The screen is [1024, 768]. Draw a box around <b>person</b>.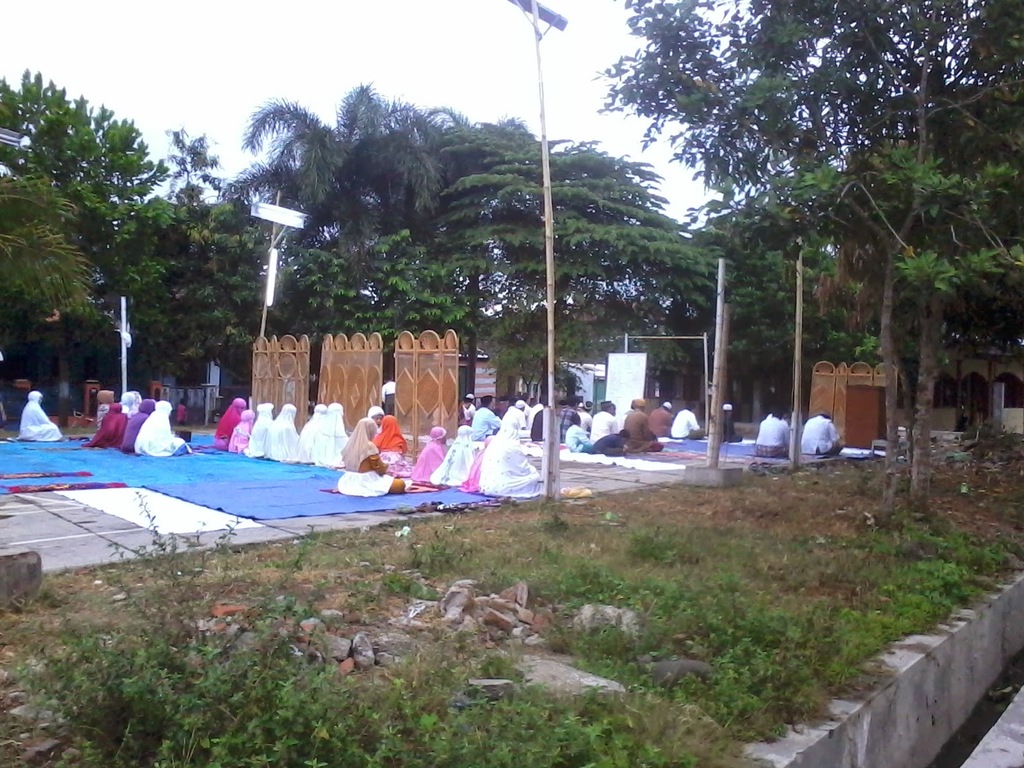
(372, 417, 413, 477).
